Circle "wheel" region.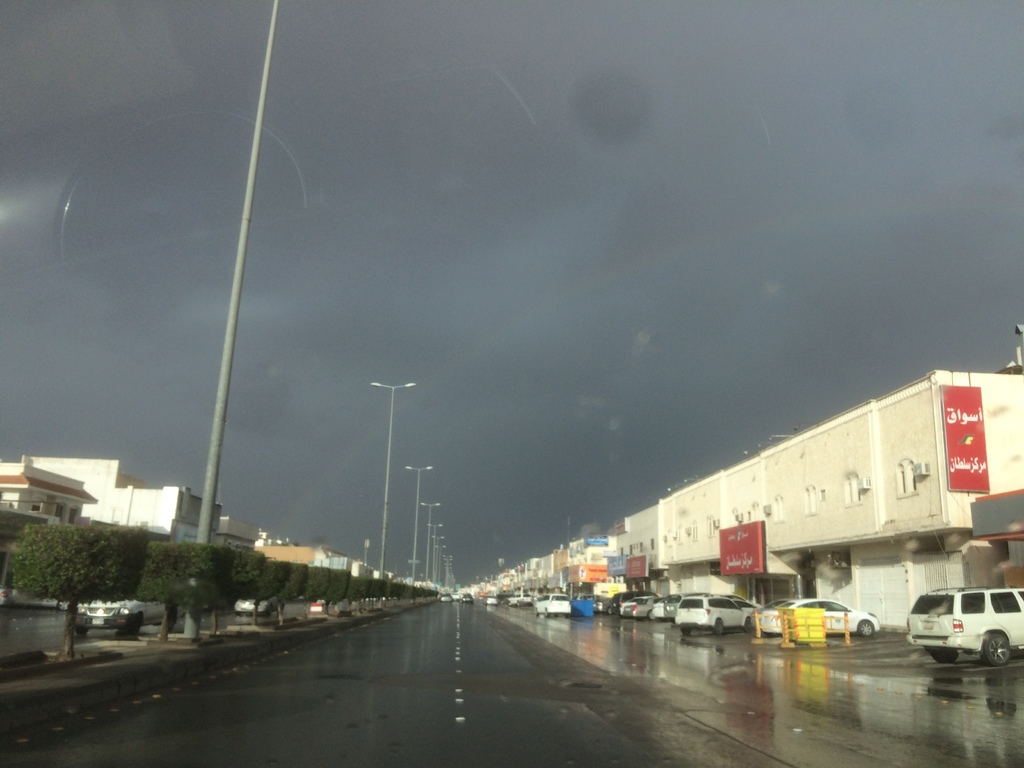
Region: [left=648, top=611, right=654, bottom=620].
